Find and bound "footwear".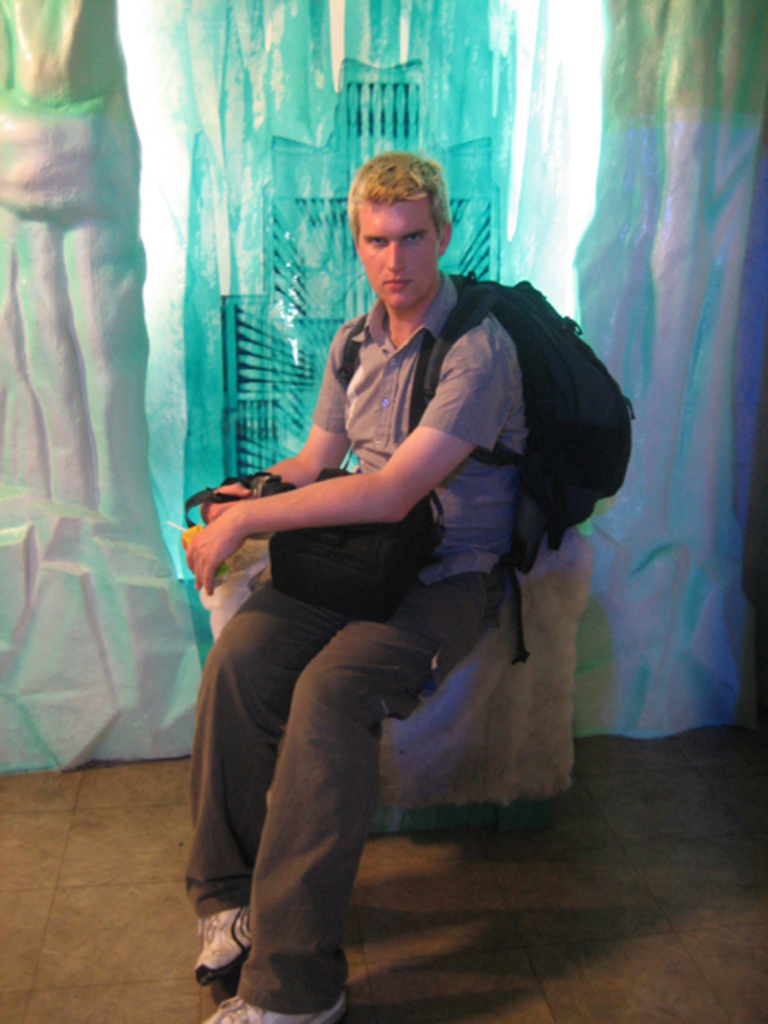
Bound: (192,888,261,991).
